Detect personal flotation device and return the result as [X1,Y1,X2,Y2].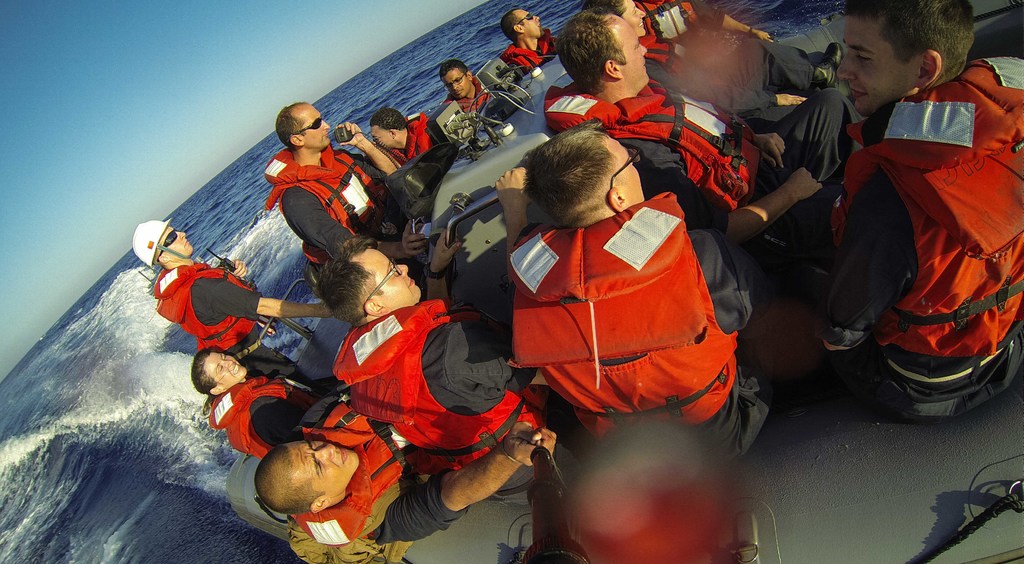
[829,60,1023,362].
